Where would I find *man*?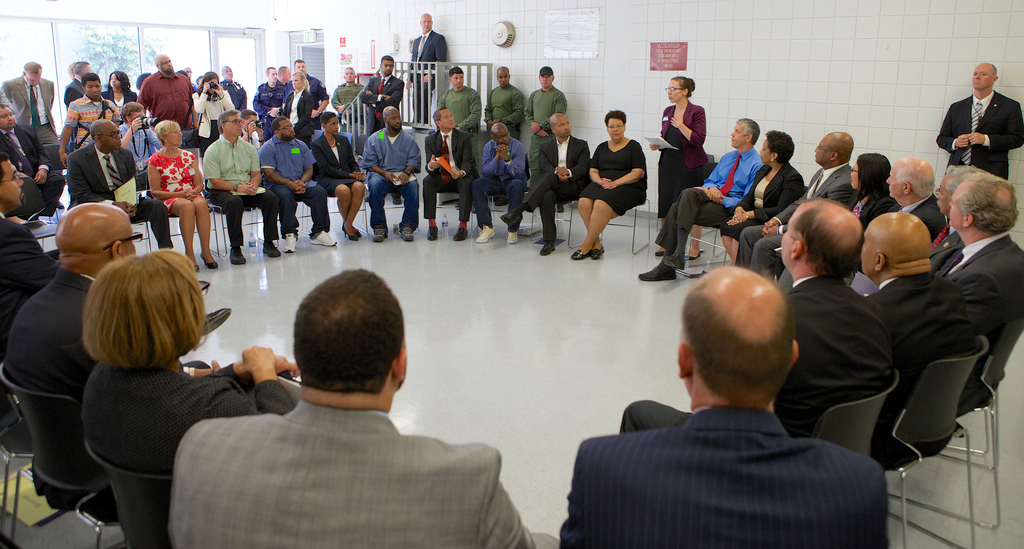
At Rect(364, 52, 406, 132).
